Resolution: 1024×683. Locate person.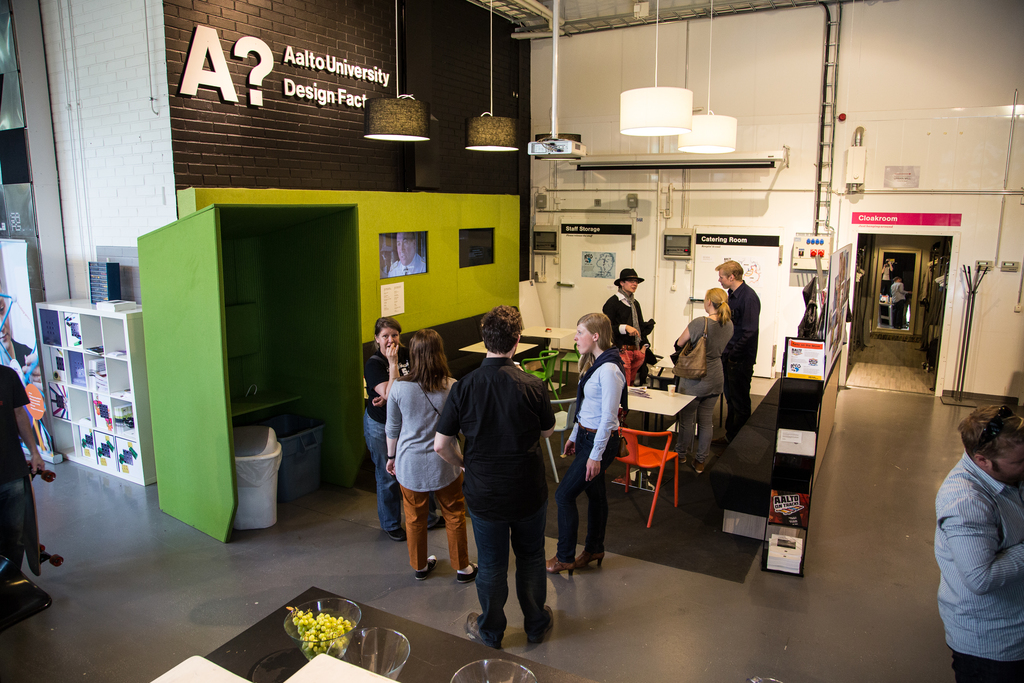
<box>467,299,556,646</box>.
